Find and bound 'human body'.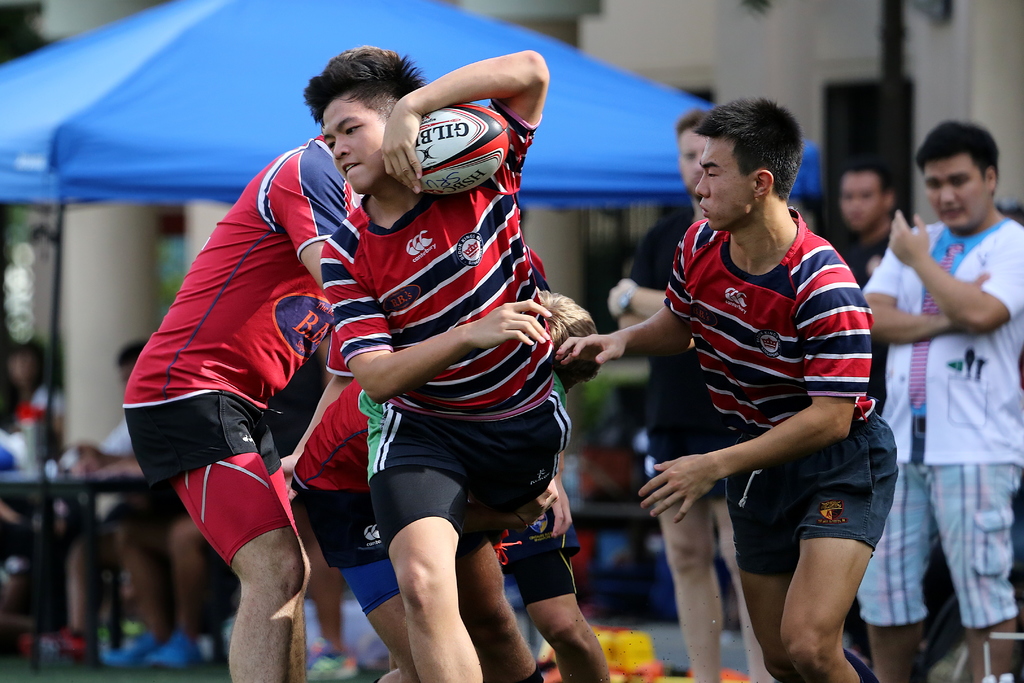
Bound: 831,163,899,403.
